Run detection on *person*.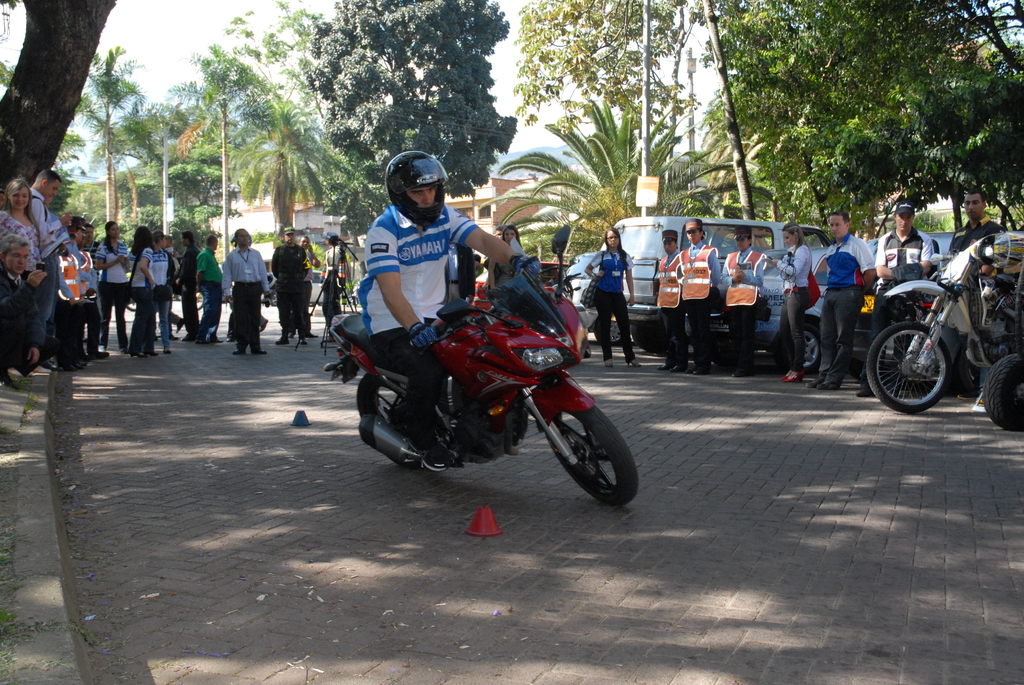
Result: x1=464 y1=255 x2=486 y2=295.
